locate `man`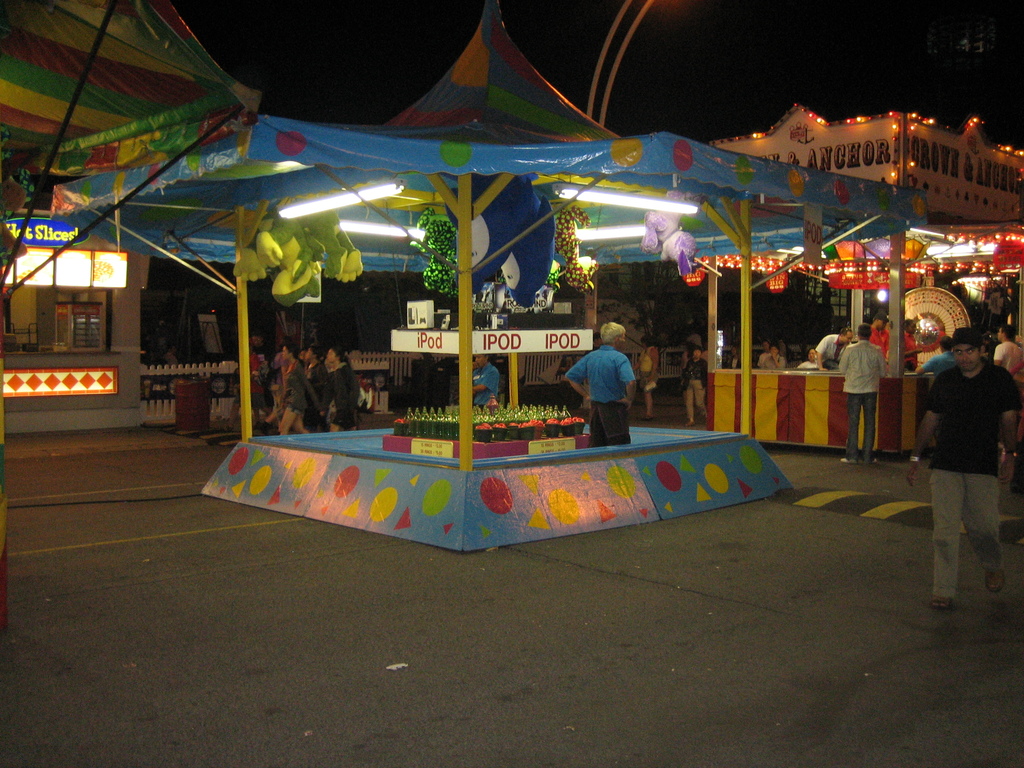
(559,320,640,443)
